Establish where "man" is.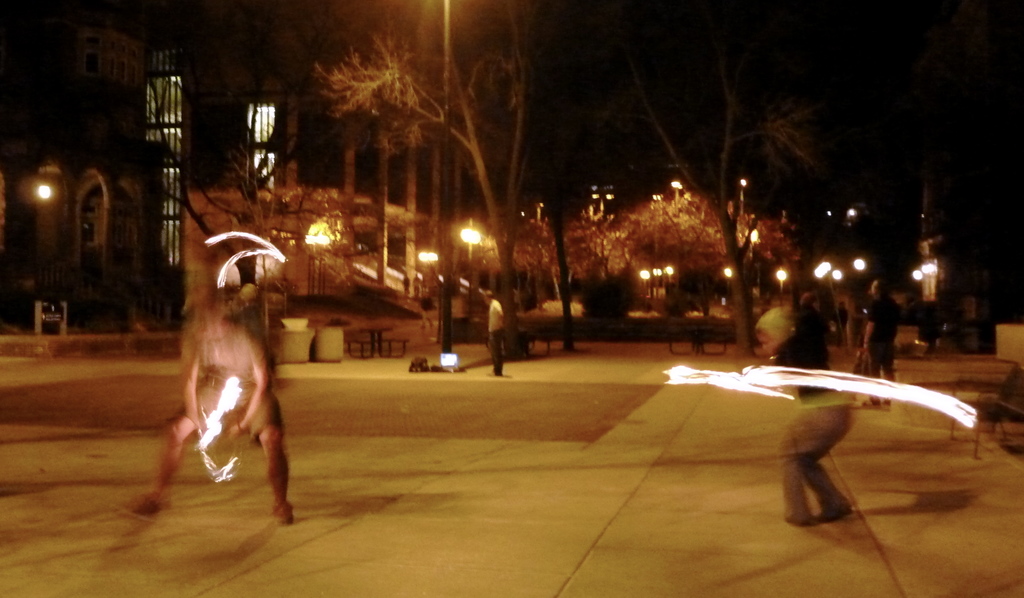
Established at bbox=(856, 277, 893, 405).
